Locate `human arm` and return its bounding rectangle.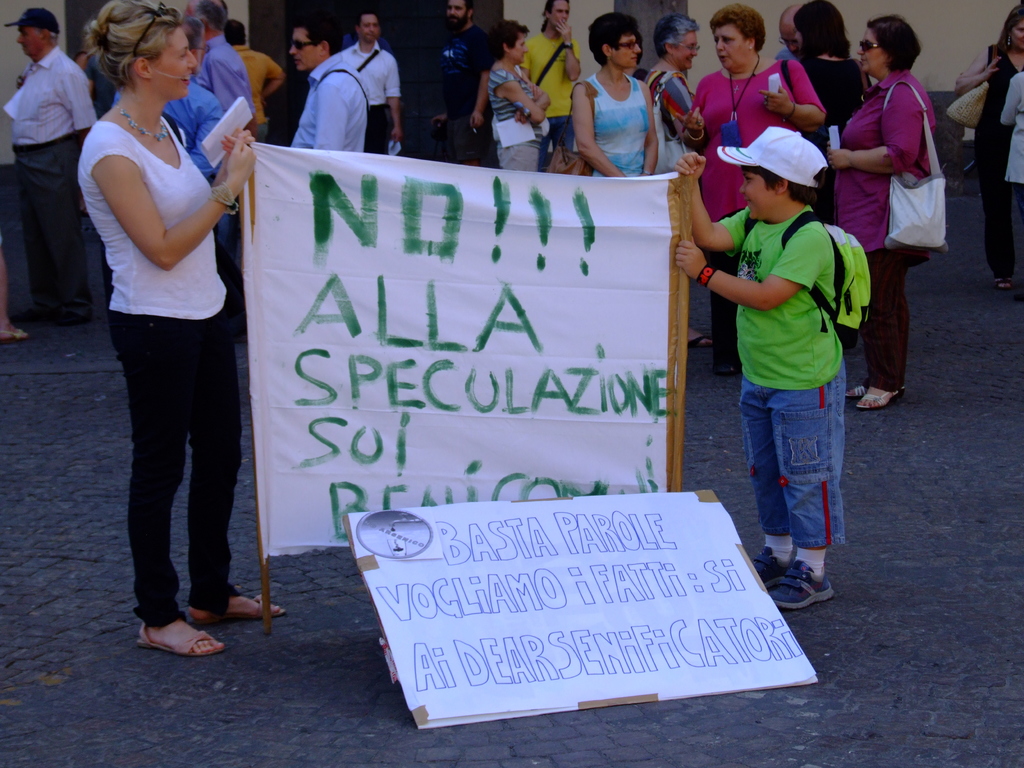
x1=83, y1=54, x2=98, y2=92.
